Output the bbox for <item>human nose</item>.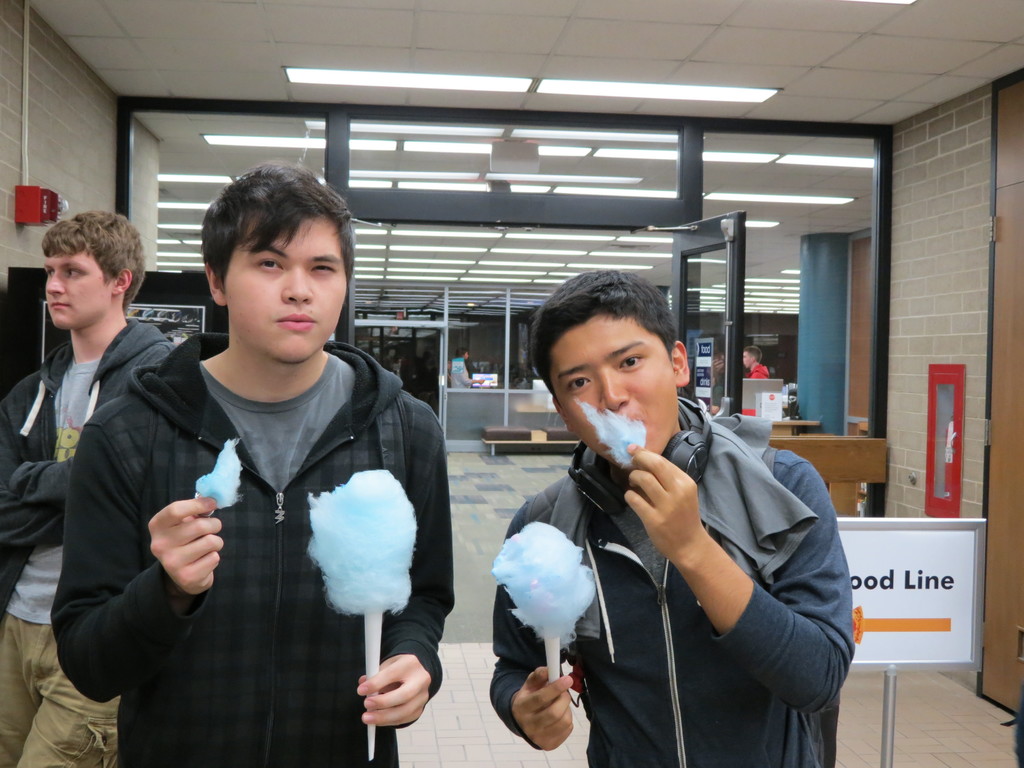
[left=278, top=267, right=314, bottom=305].
